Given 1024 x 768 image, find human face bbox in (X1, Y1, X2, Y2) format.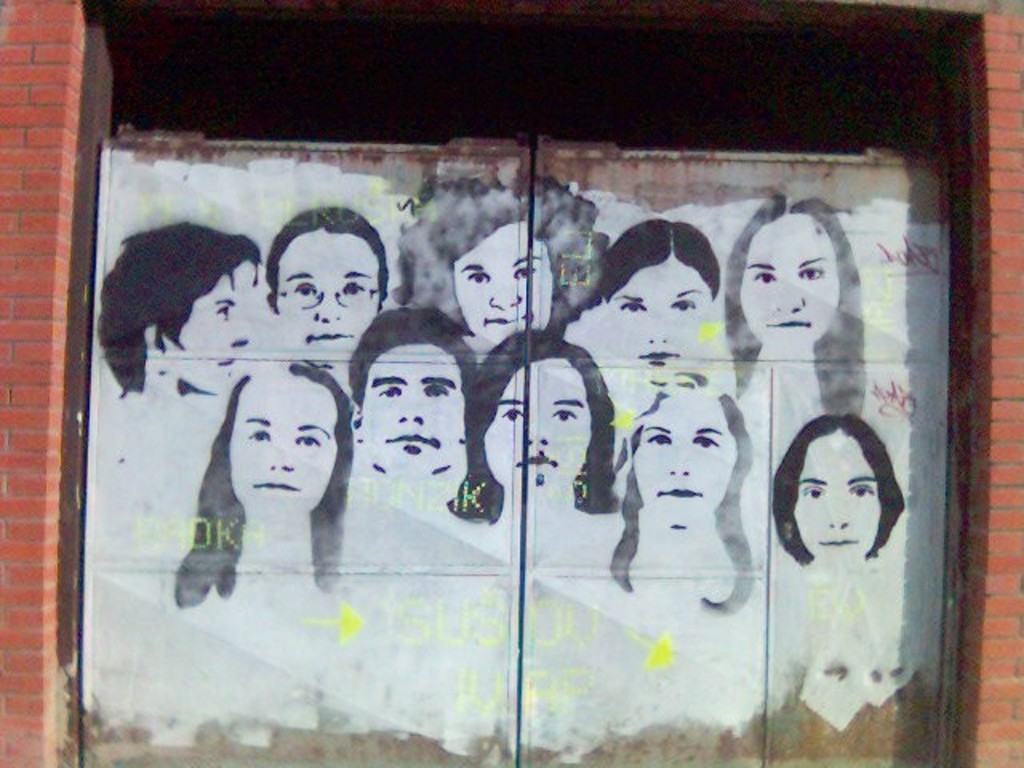
(451, 230, 555, 342).
